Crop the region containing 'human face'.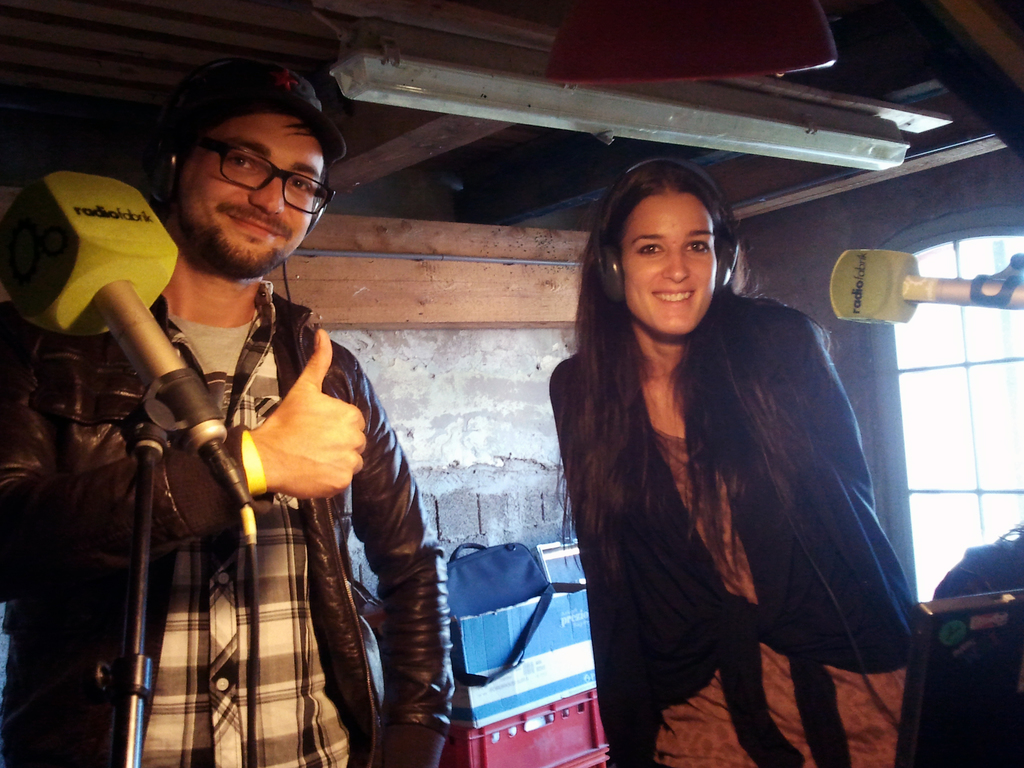
Crop region: bbox(612, 177, 730, 342).
